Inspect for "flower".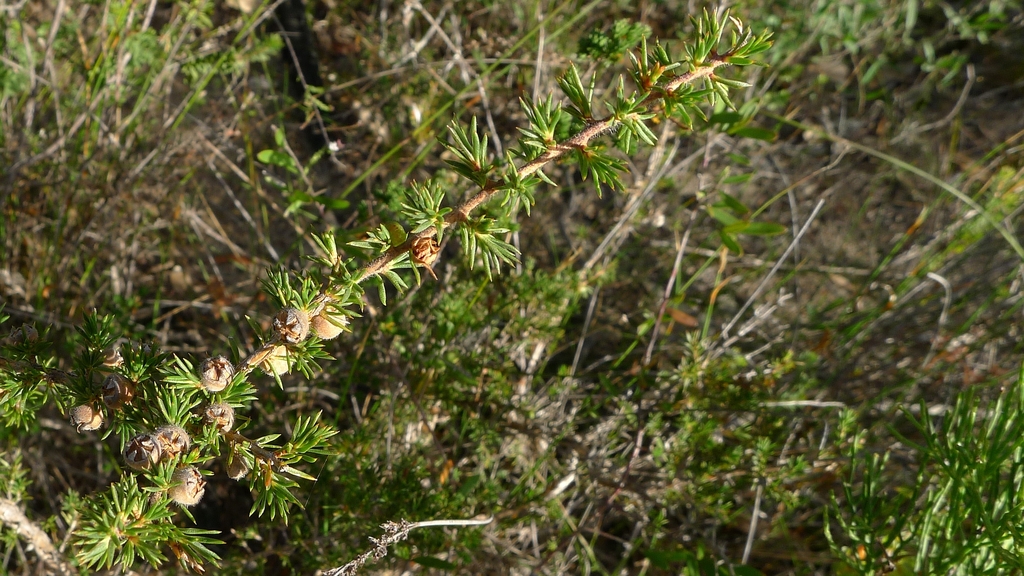
Inspection: BBox(408, 233, 442, 271).
